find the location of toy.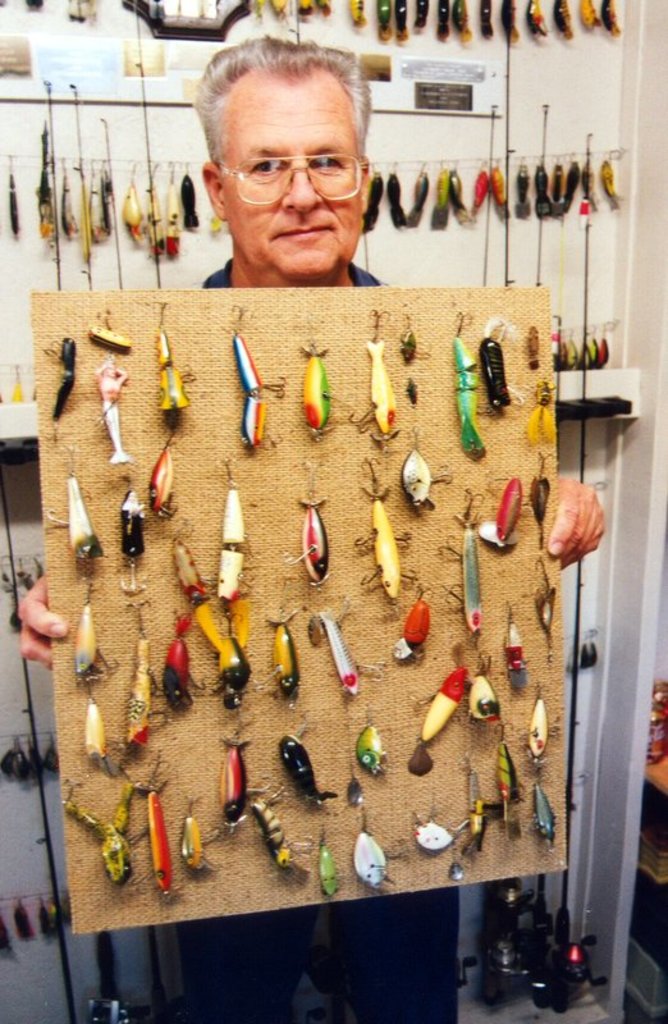
Location: l=93, t=352, r=157, b=454.
